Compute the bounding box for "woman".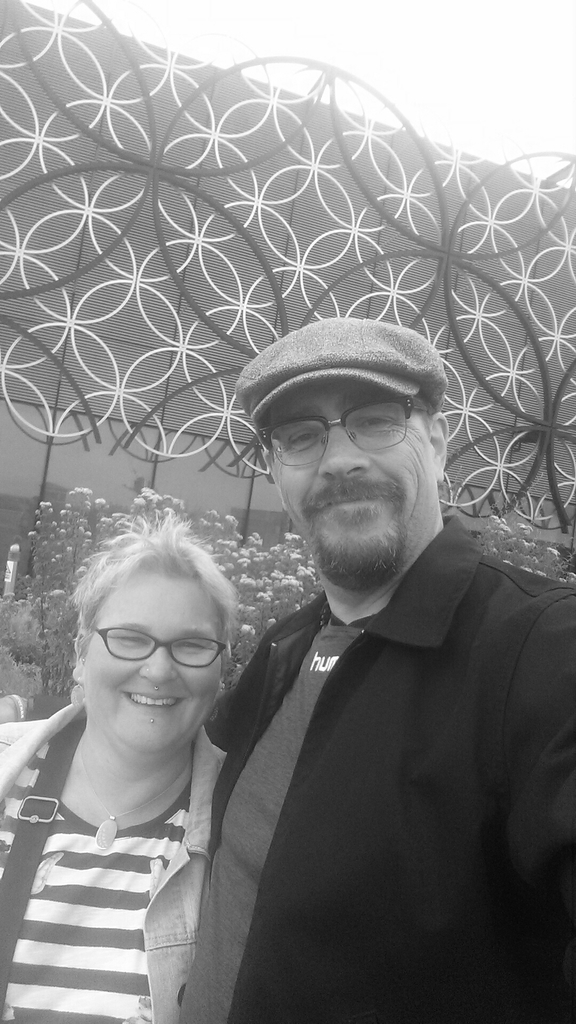
{"left": 0, "top": 523, "right": 236, "bottom": 1023}.
